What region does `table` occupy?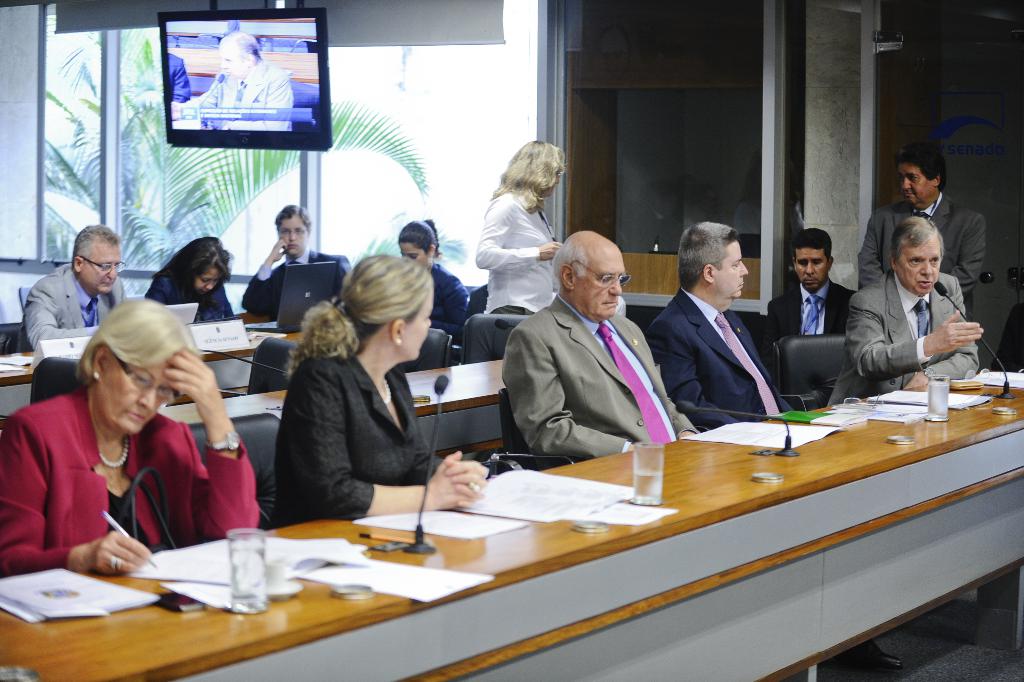
[63,394,967,681].
